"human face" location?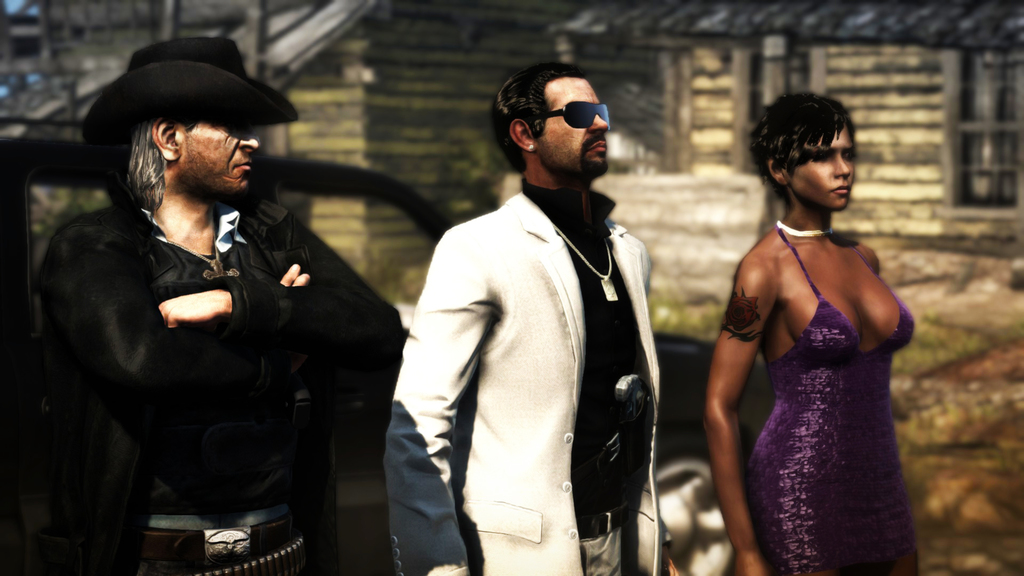
<bbox>180, 115, 263, 193</bbox>
